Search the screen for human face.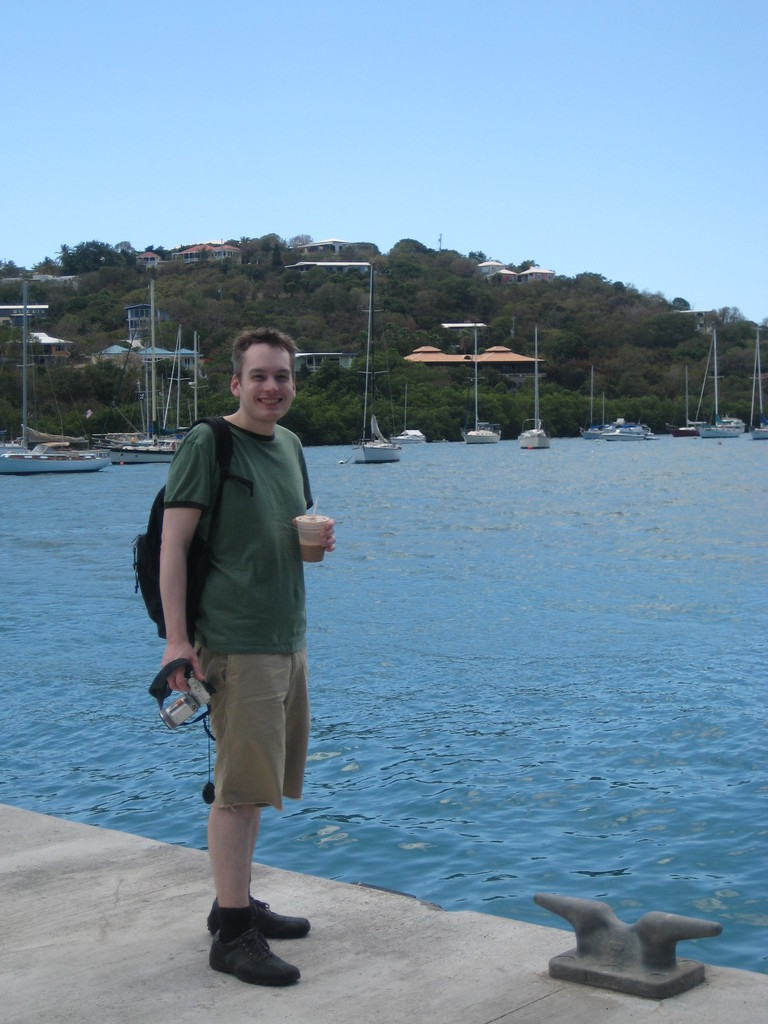
Found at <bbox>238, 340, 298, 424</bbox>.
